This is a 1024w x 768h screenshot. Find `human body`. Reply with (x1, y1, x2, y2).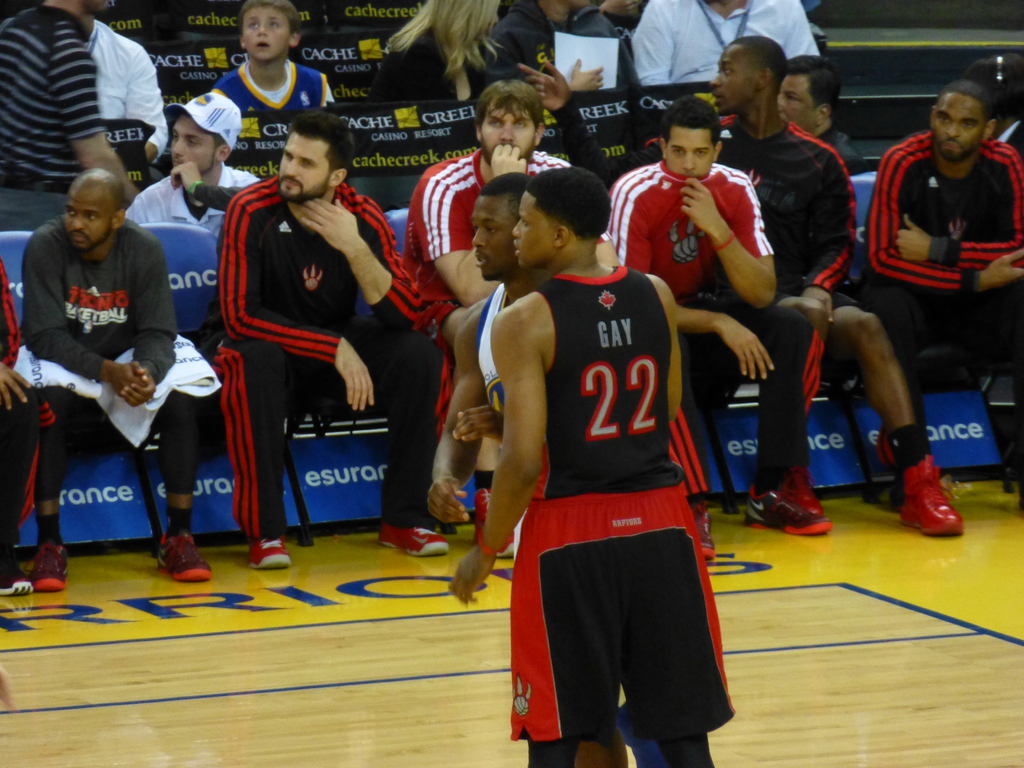
(517, 28, 962, 535).
